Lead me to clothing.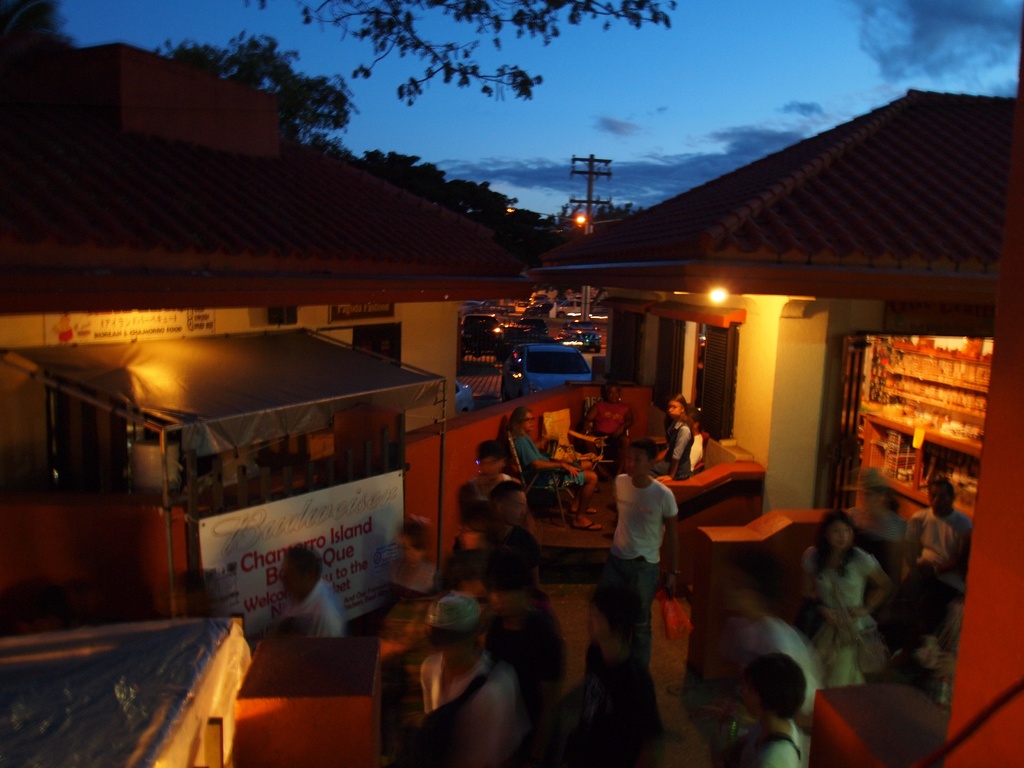
Lead to region(806, 536, 878, 683).
